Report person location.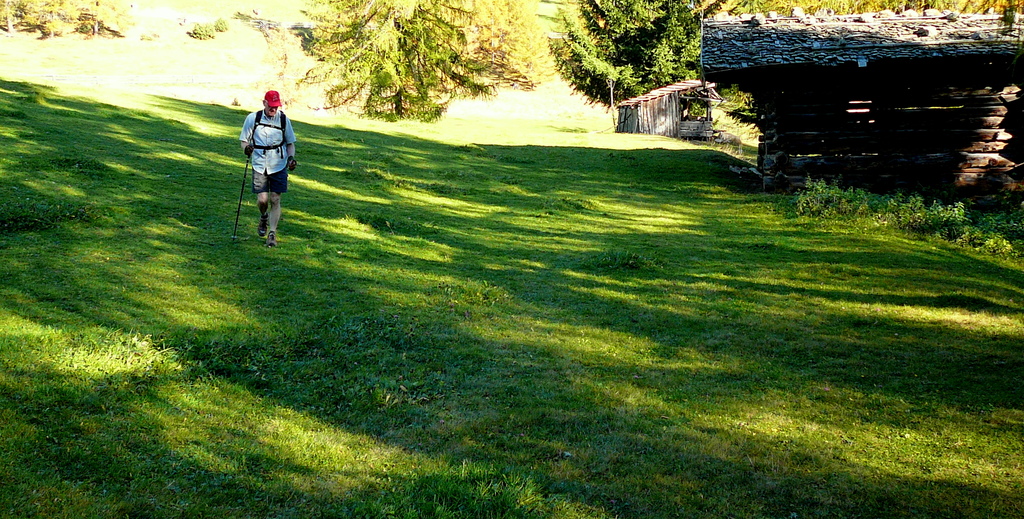
Report: detection(239, 86, 294, 248).
